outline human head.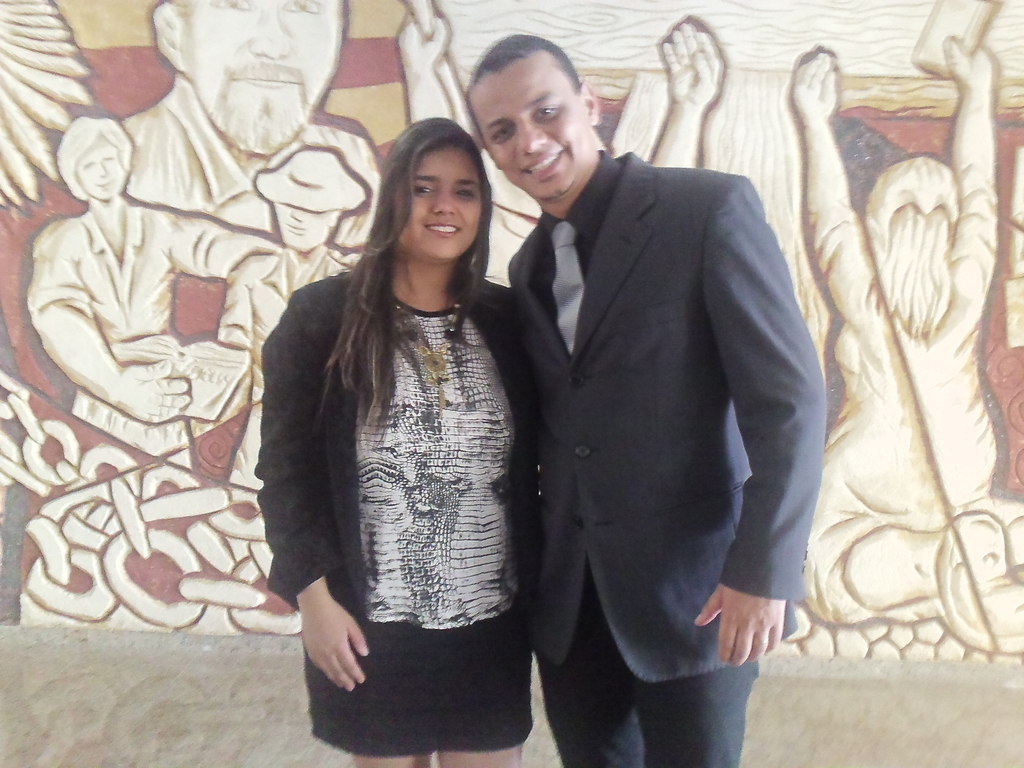
Outline: Rect(54, 114, 134, 206).
